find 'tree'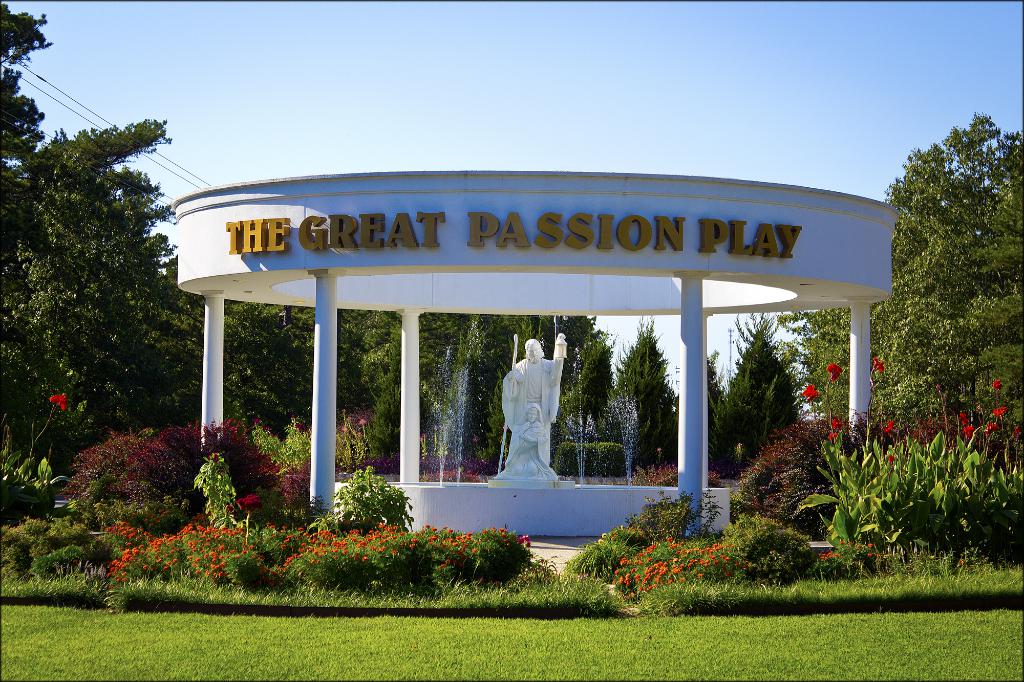
BBox(420, 310, 680, 485)
